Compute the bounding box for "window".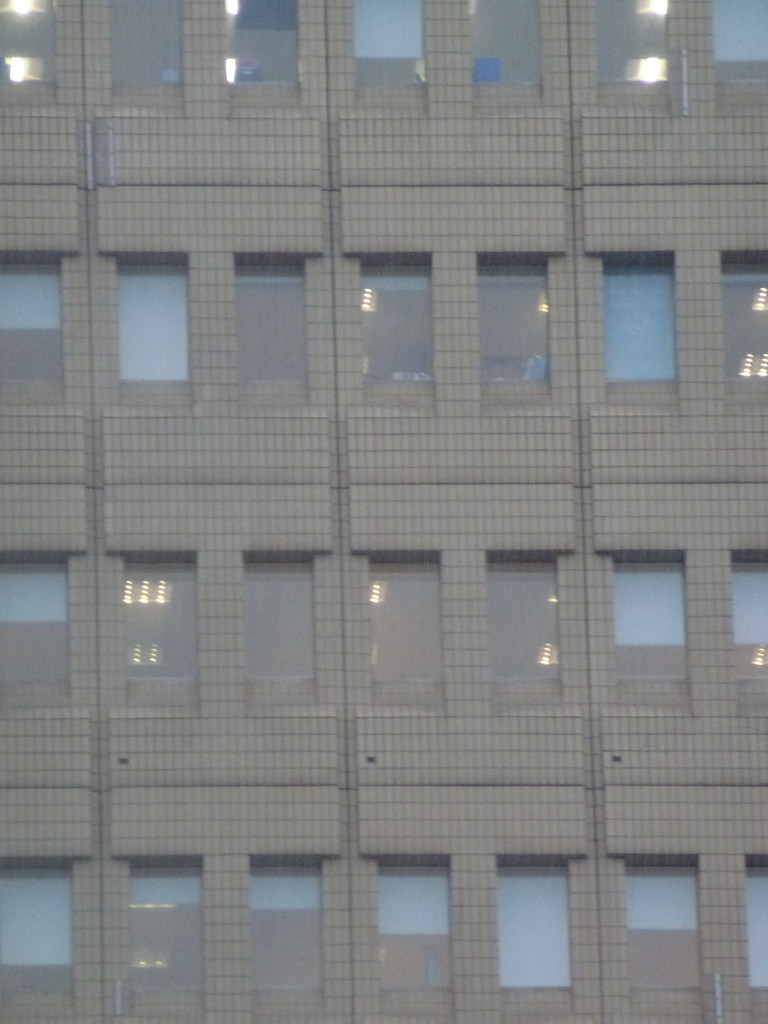
{"x1": 118, "y1": 557, "x2": 198, "y2": 694}.
